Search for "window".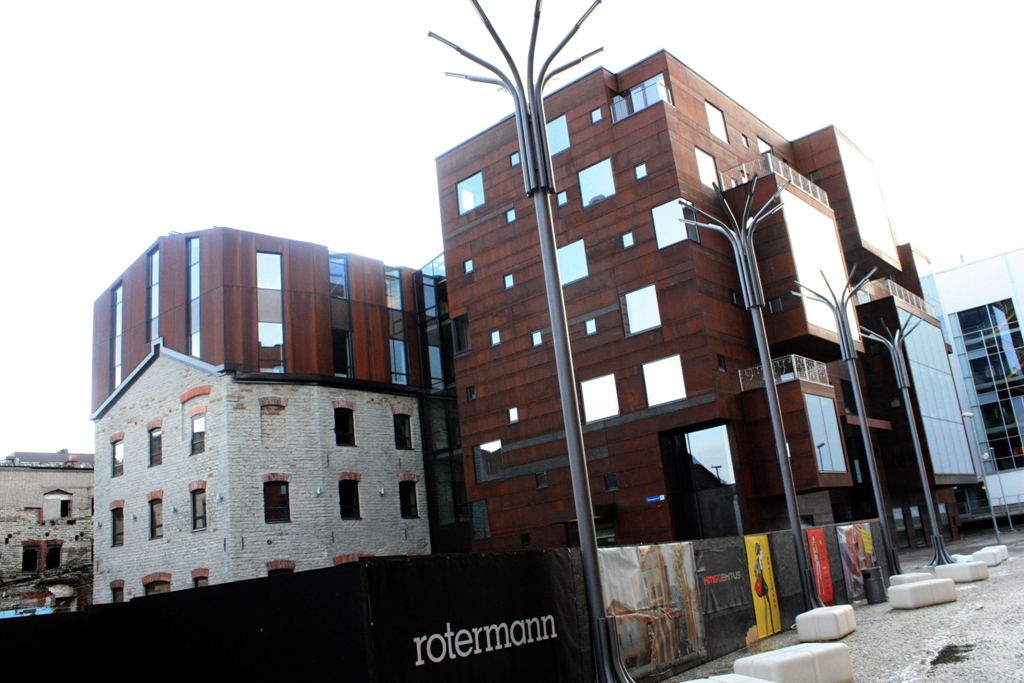
Found at select_region(760, 141, 783, 151).
